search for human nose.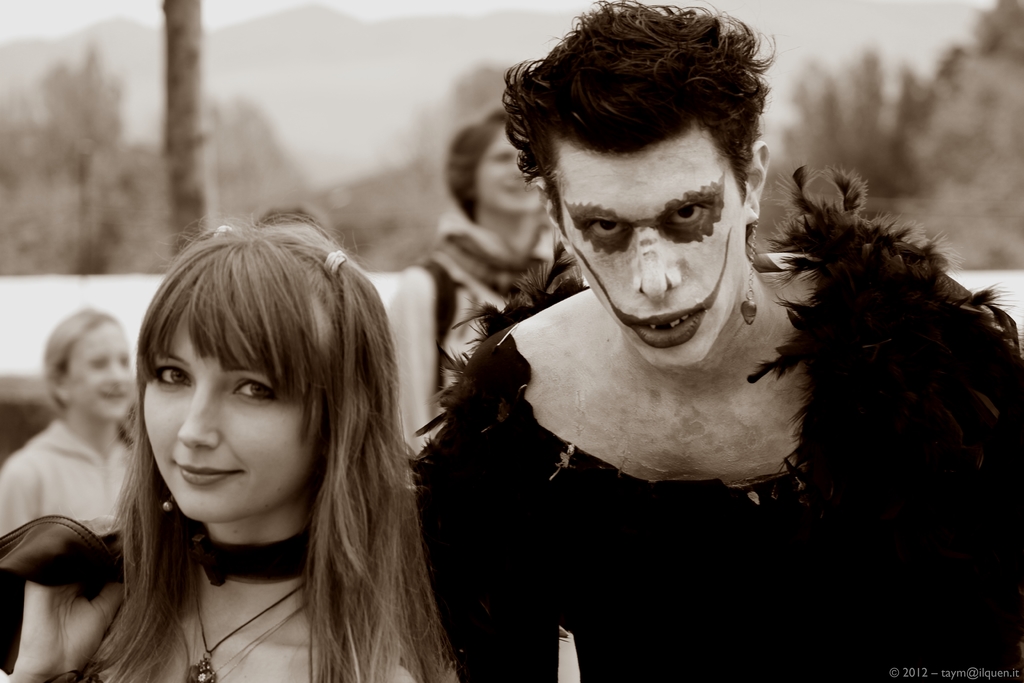
Found at <box>631,226,682,302</box>.
